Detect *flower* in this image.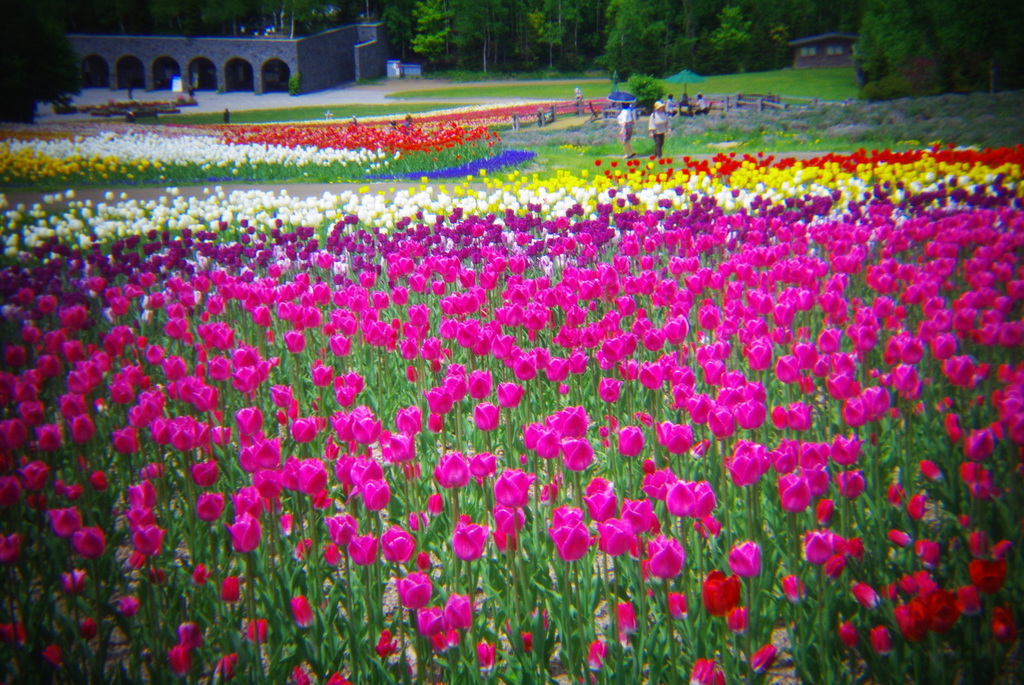
Detection: bbox=(284, 592, 314, 627).
